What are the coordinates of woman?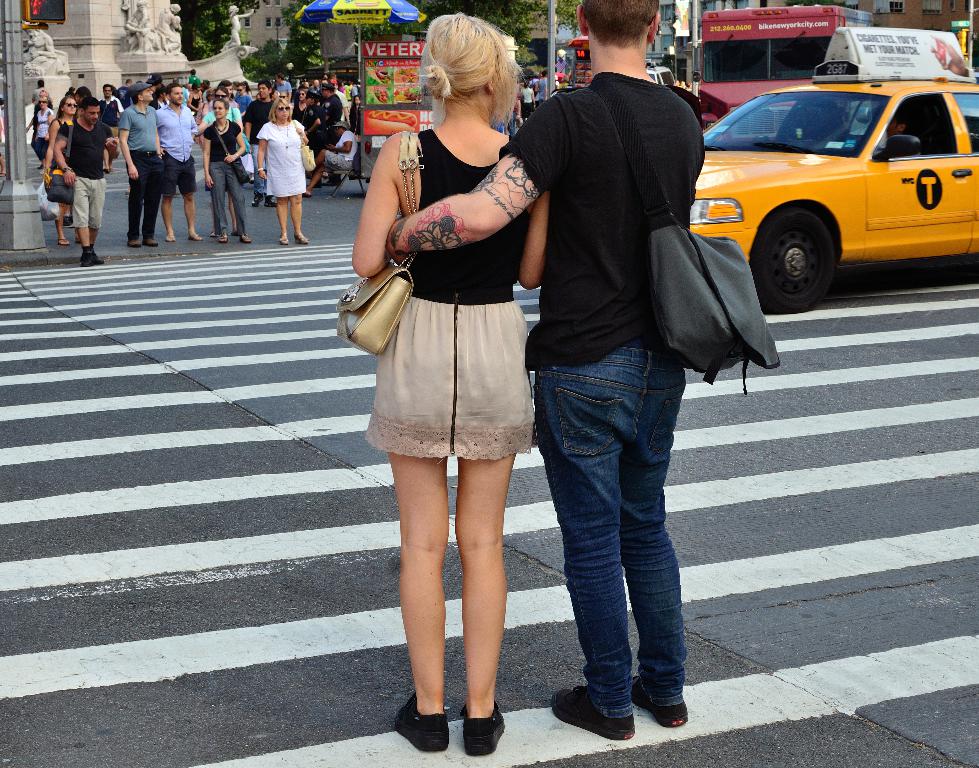
(x1=43, y1=96, x2=78, y2=245).
